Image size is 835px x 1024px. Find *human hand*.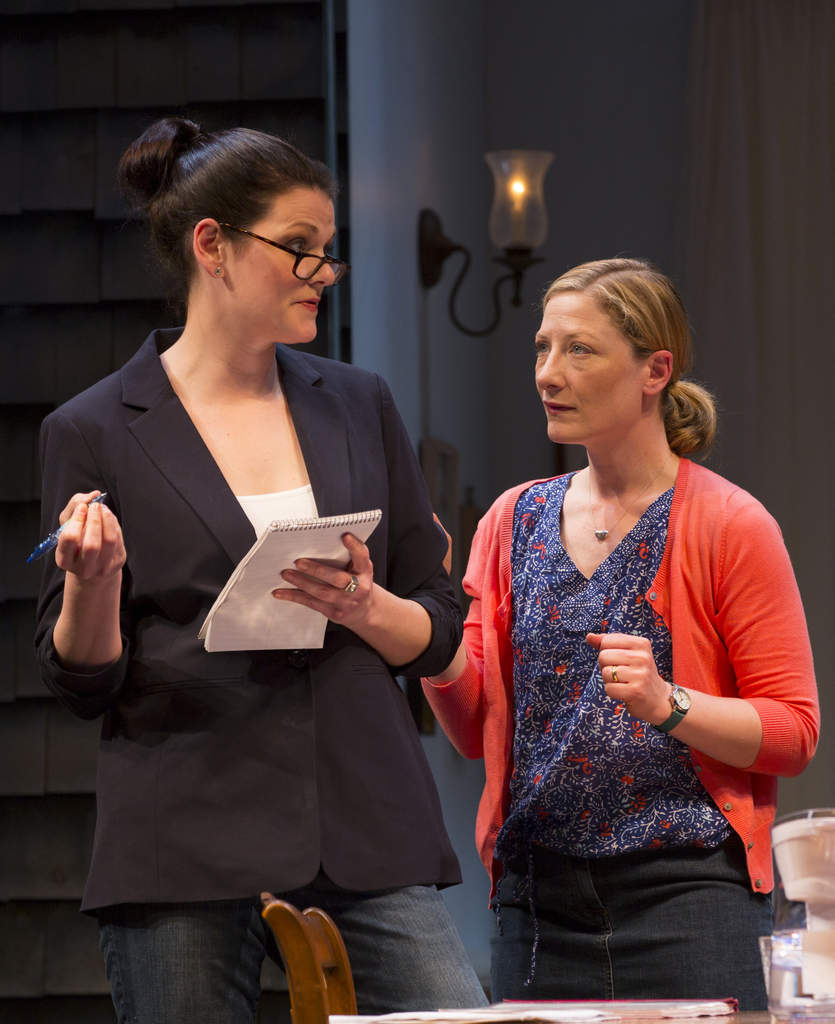
(435,509,453,576).
